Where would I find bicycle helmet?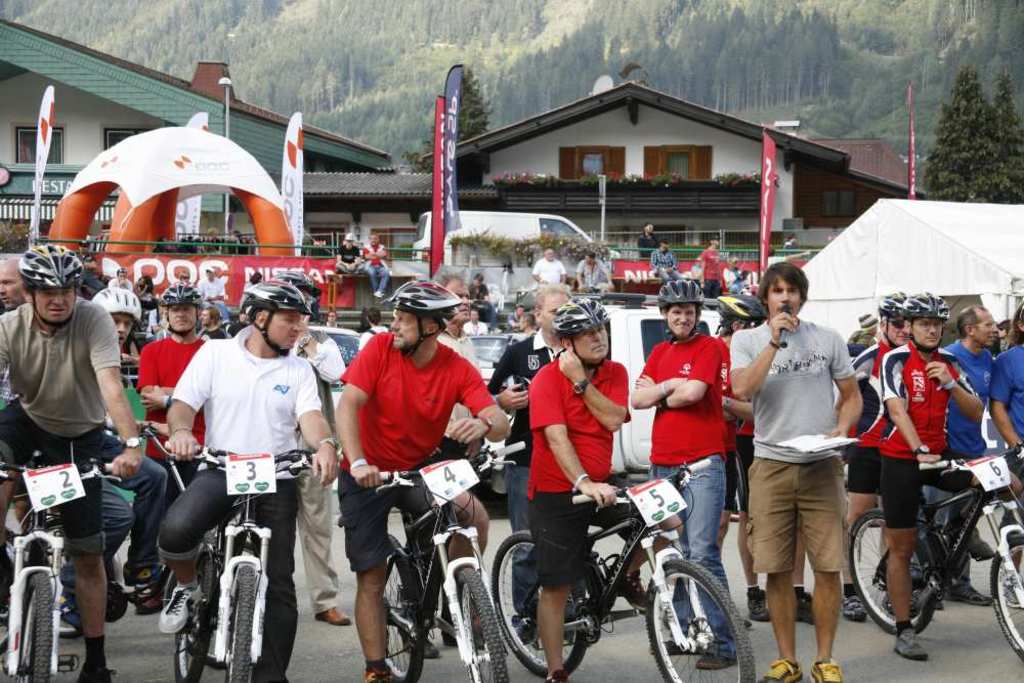
At box=[24, 239, 81, 292].
